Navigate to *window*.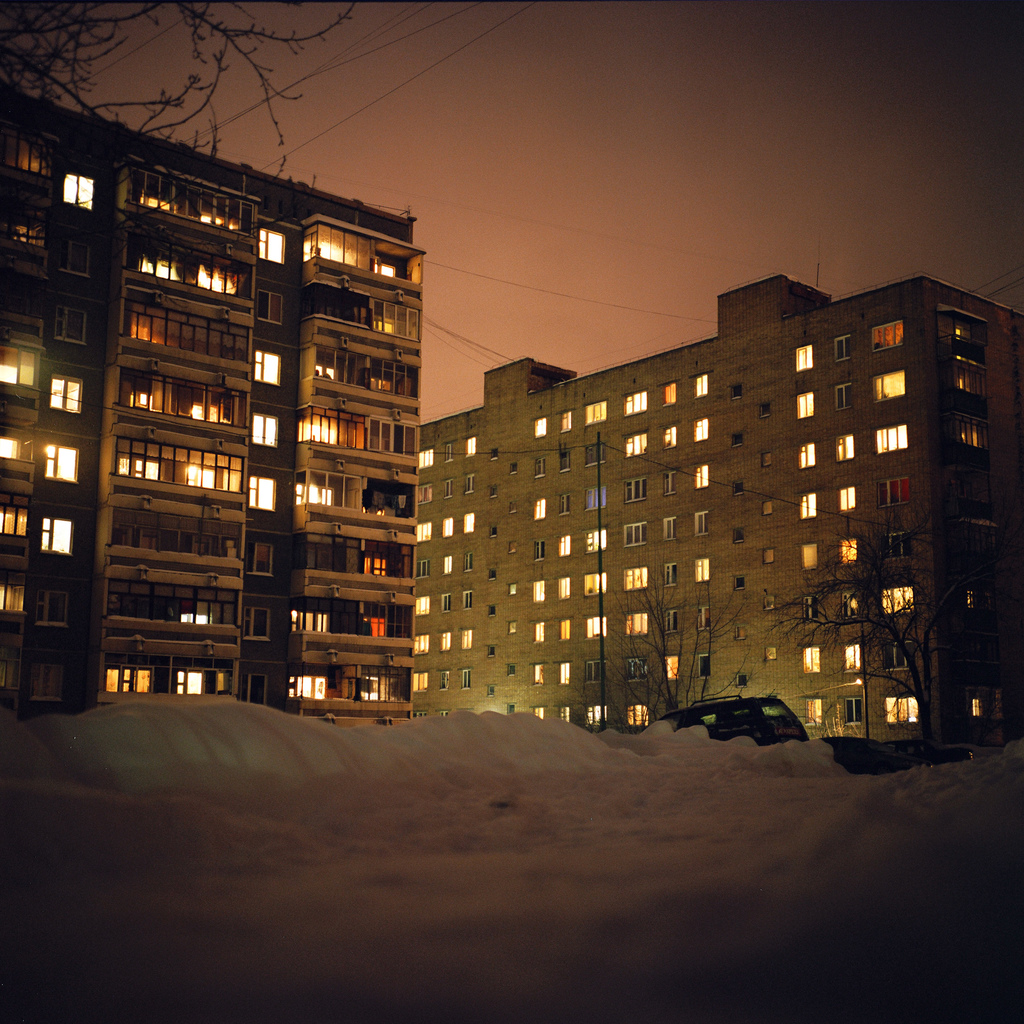
Navigation target: (445, 443, 454, 462).
